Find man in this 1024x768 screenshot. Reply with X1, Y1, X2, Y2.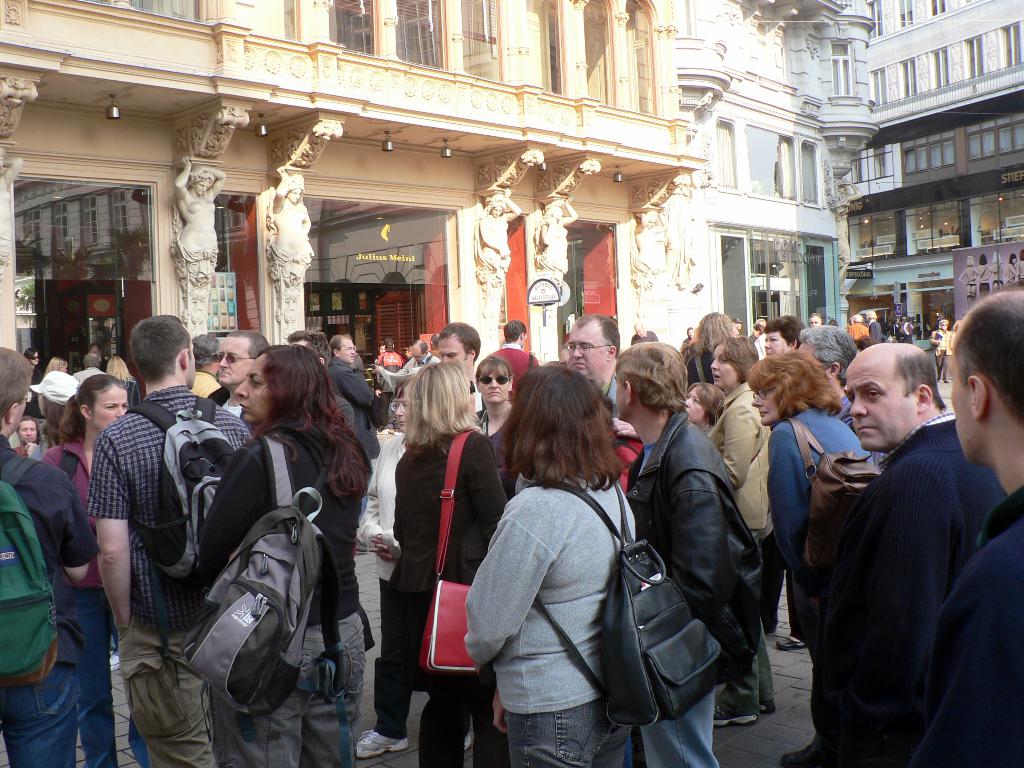
0, 346, 102, 767.
